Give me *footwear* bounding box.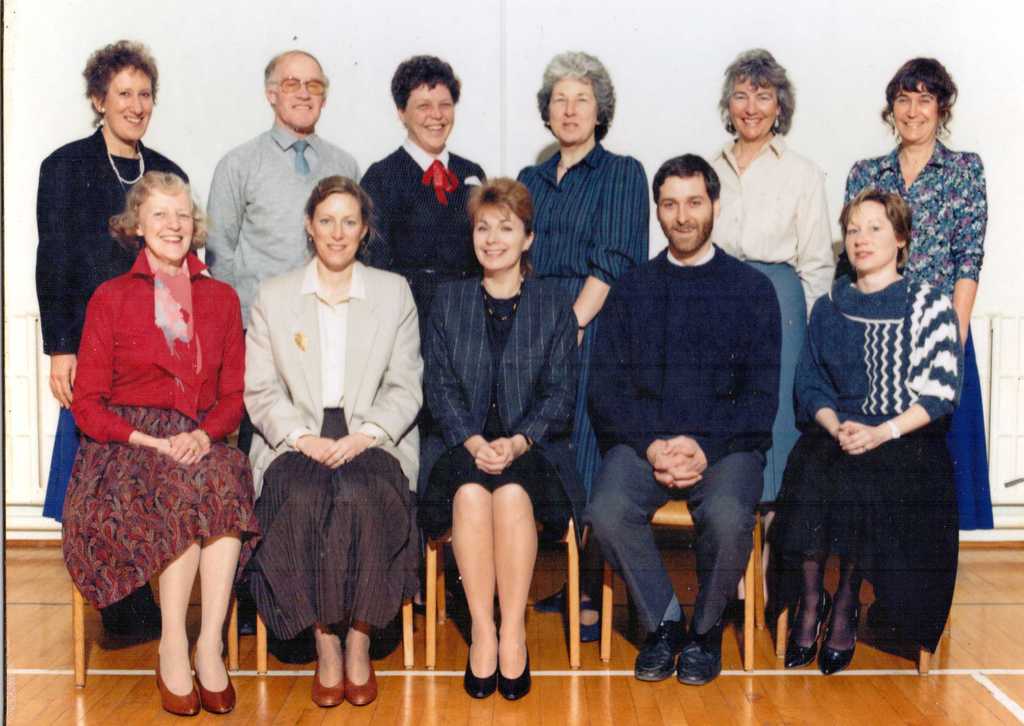
[left=785, top=589, right=827, bottom=670].
